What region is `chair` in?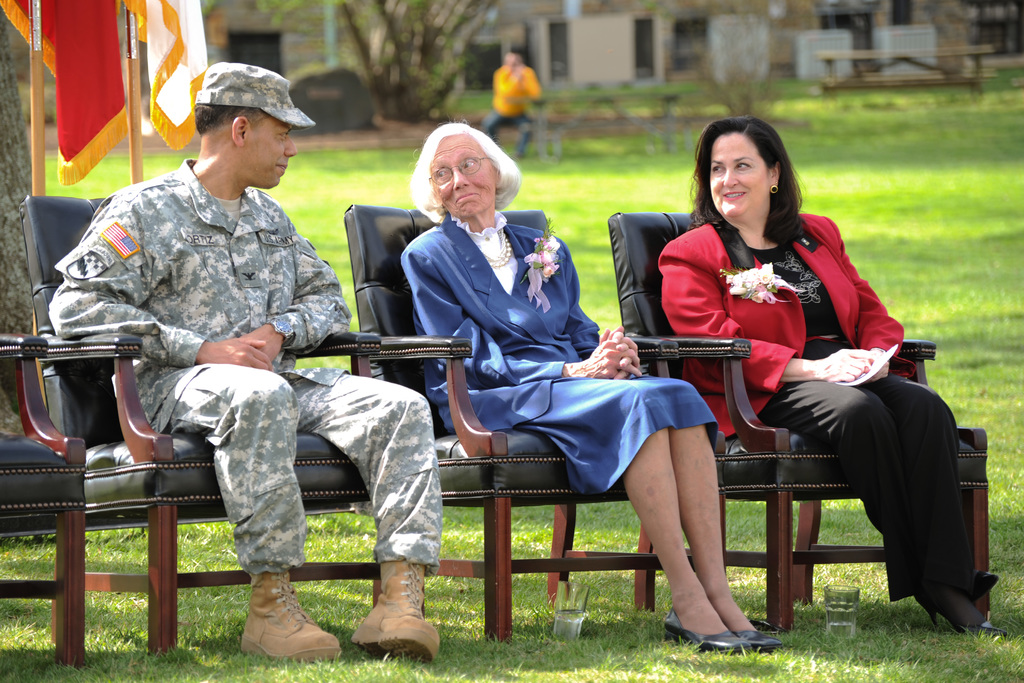
select_region(39, 247, 385, 665).
